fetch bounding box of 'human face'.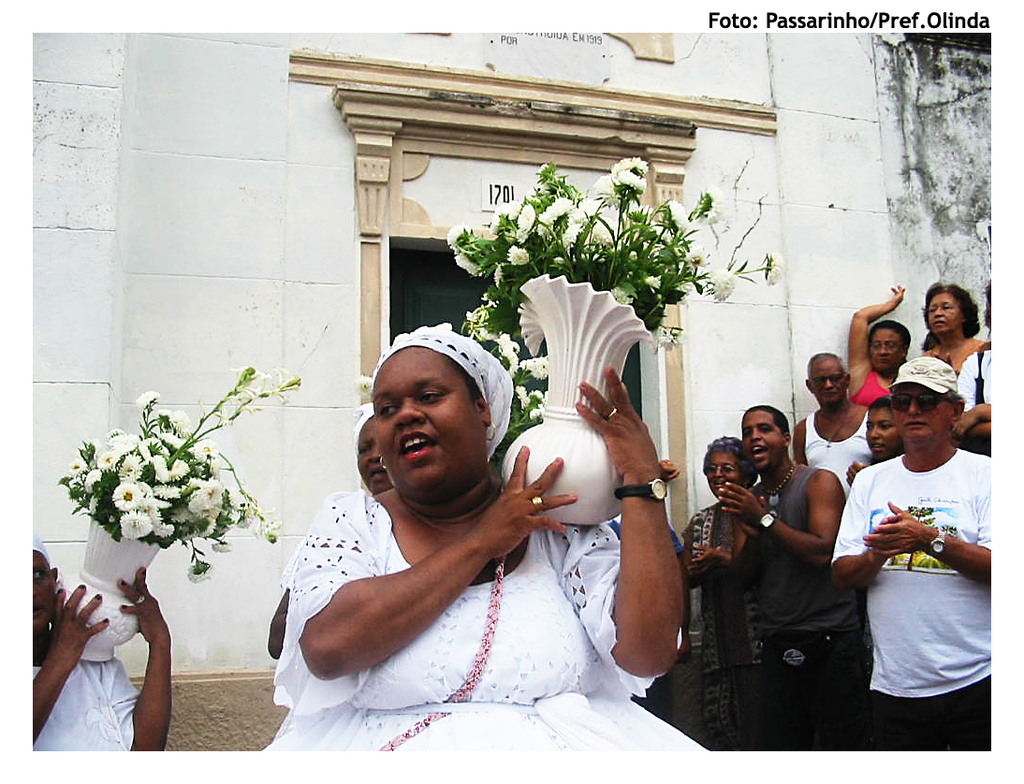
Bbox: l=371, t=354, r=488, b=486.
